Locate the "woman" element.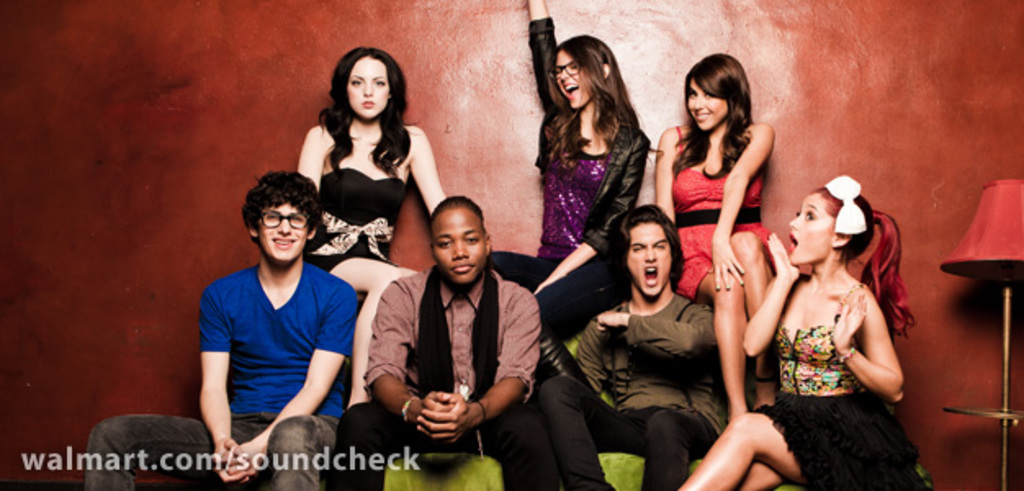
Element bbox: bbox=[487, 0, 659, 388].
